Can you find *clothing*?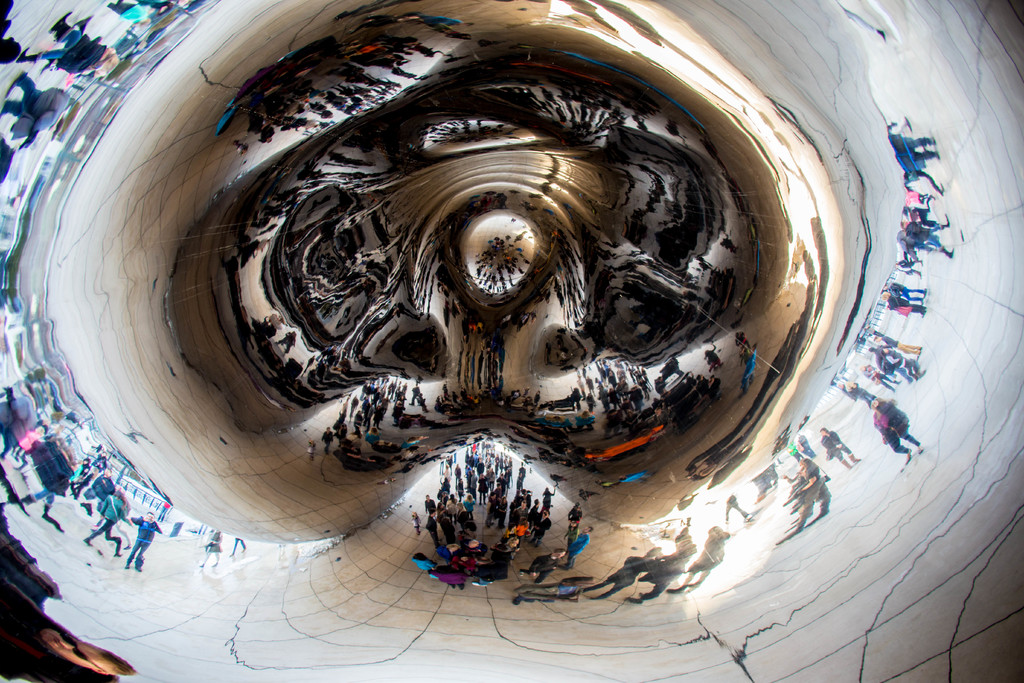
Yes, bounding box: bbox(124, 514, 161, 567).
